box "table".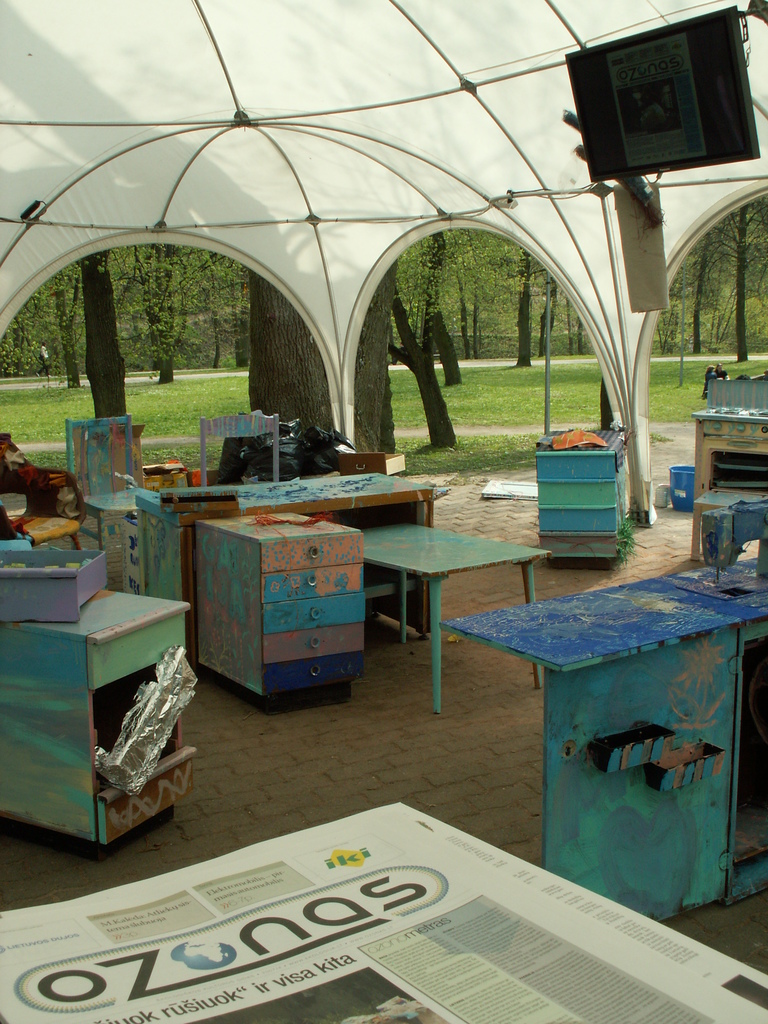
x1=436 y1=550 x2=767 y2=923.
